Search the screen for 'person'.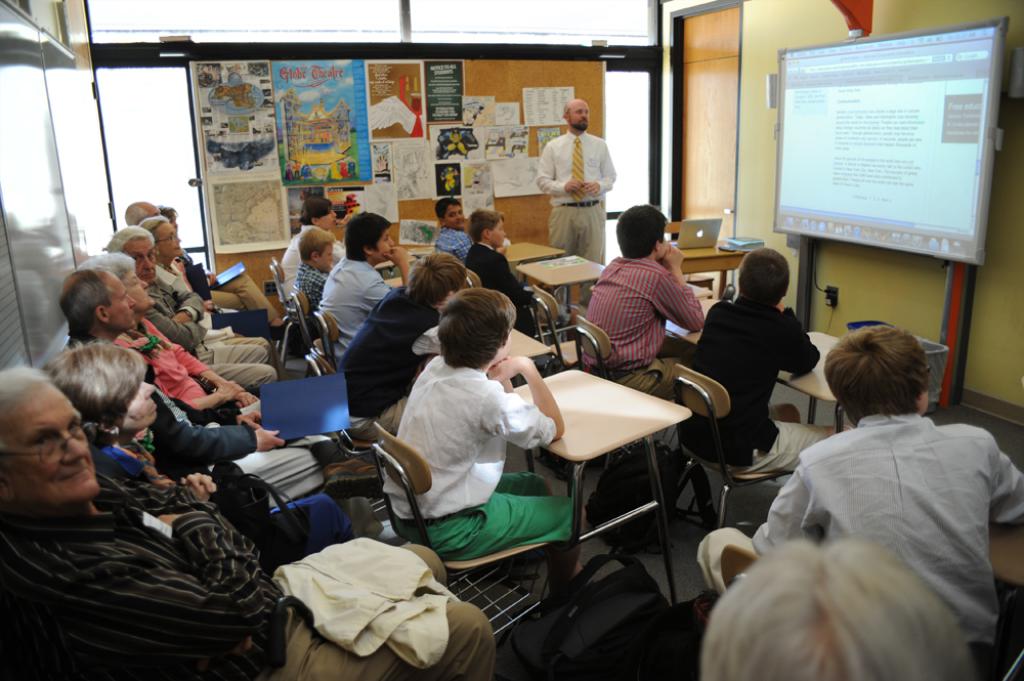
Found at <region>689, 320, 1023, 658</region>.
